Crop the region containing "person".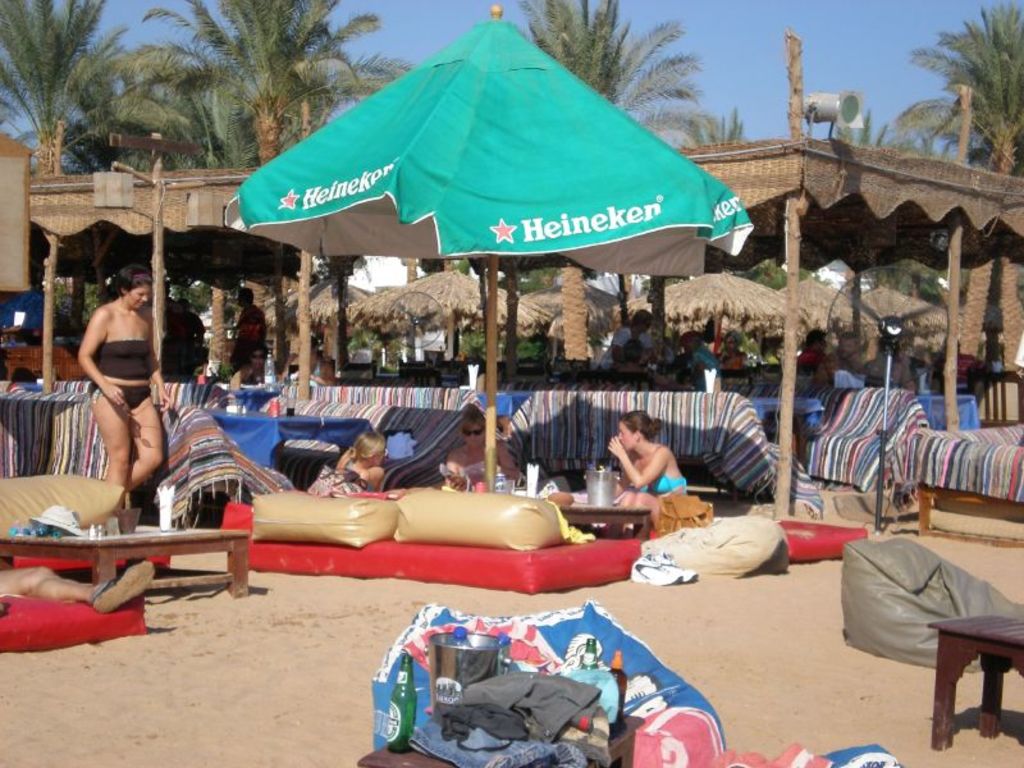
Crop region: (869,337,932,383).
